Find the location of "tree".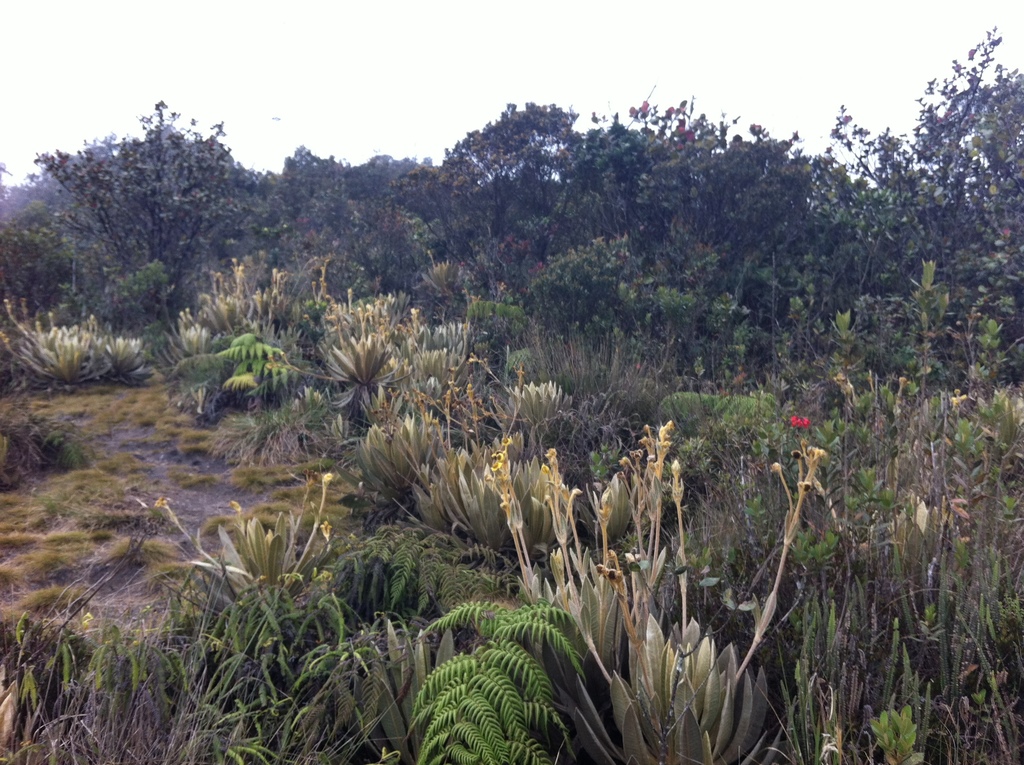
Location: left=5, top=207, right=75, bottom=324.
